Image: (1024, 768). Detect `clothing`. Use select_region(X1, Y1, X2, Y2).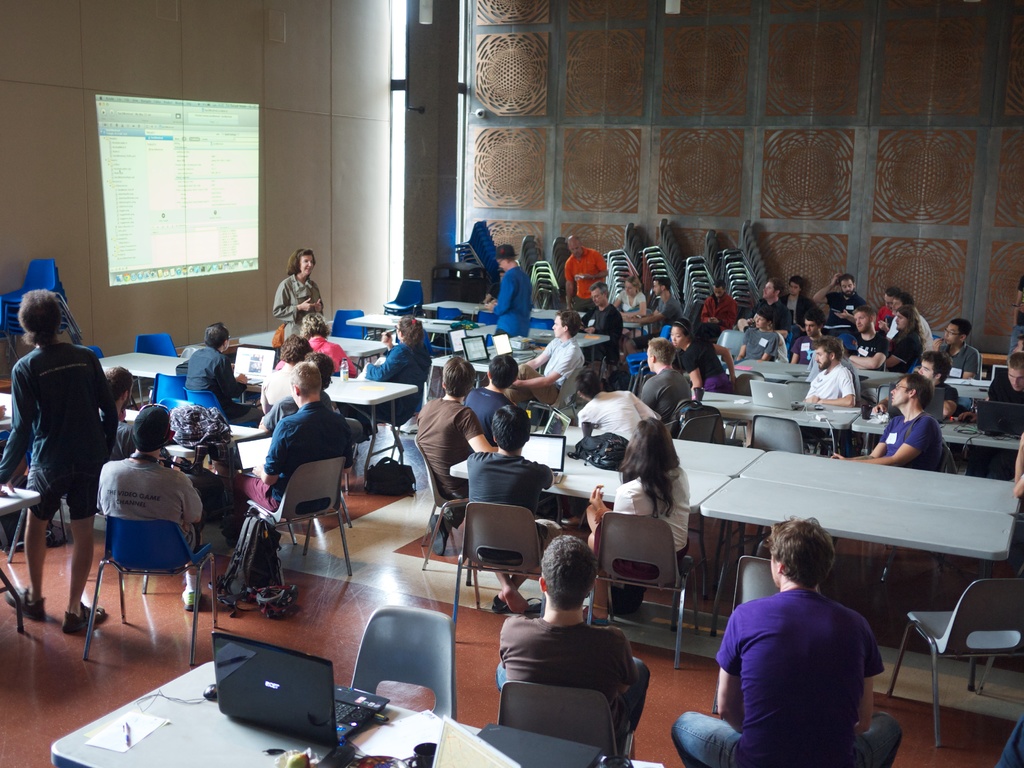
select_region(928, 328, 985, 380).
